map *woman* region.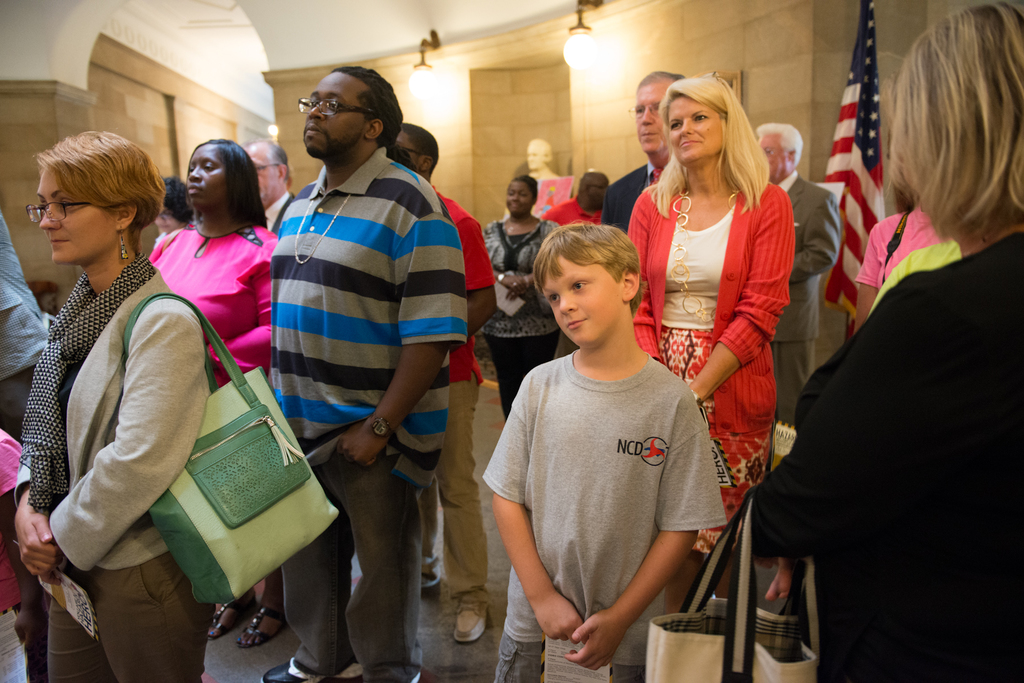
Mapped to (left=626, top=68, right=785, bottom=623).
